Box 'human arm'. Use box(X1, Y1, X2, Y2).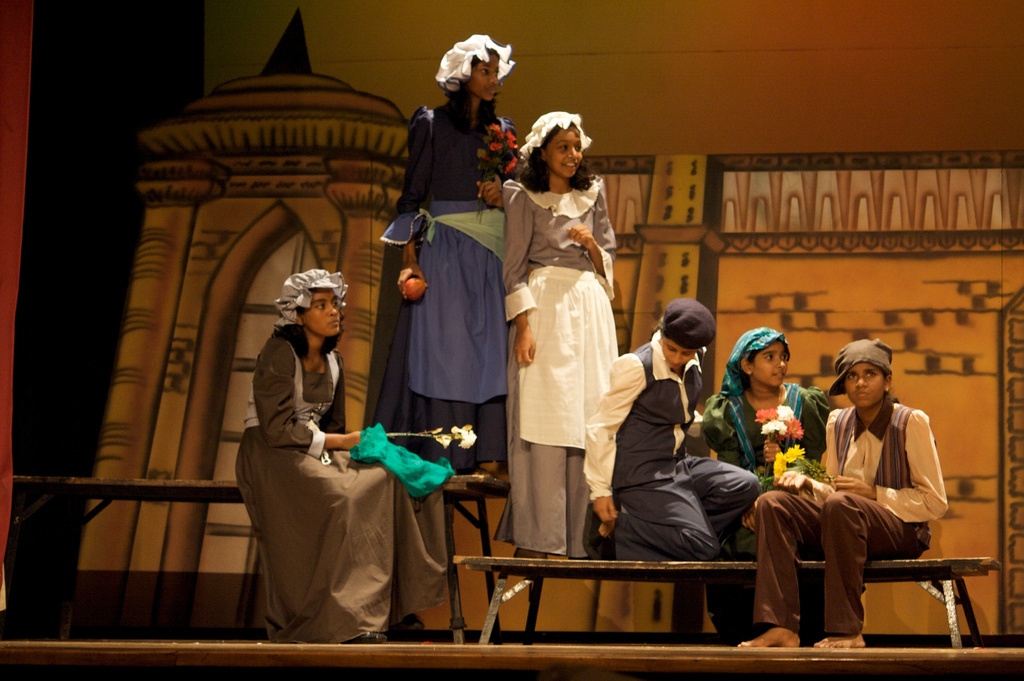
box(260, 335, 362, 451).
